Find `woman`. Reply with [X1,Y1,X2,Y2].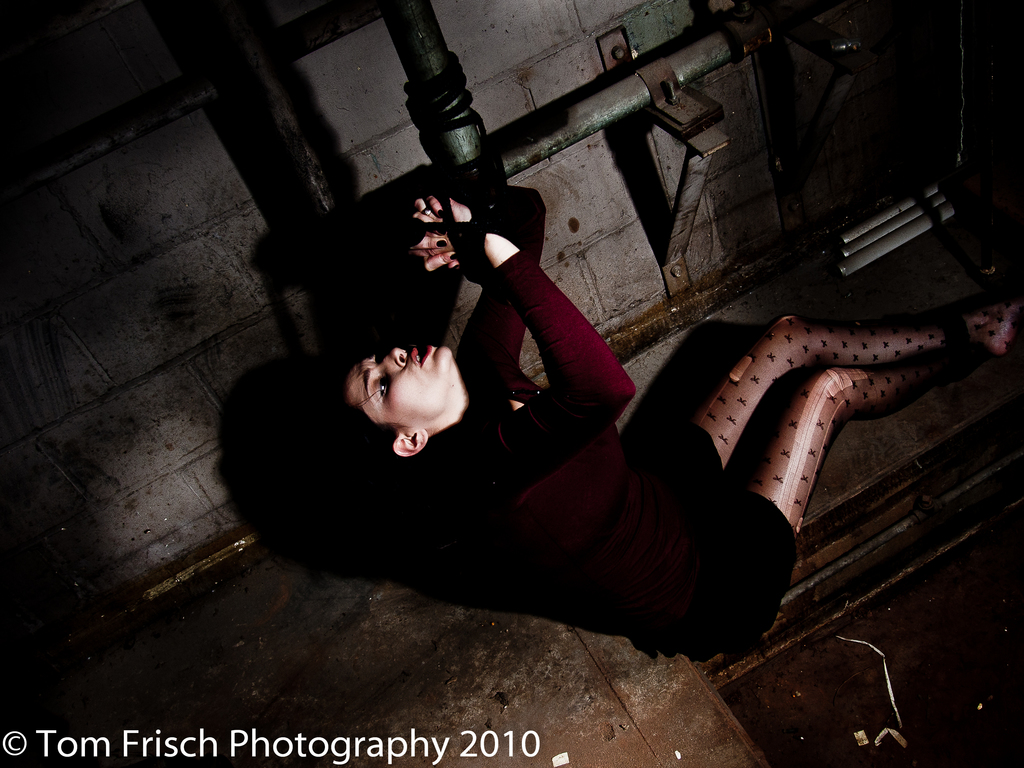
[297,191,1023,661].
